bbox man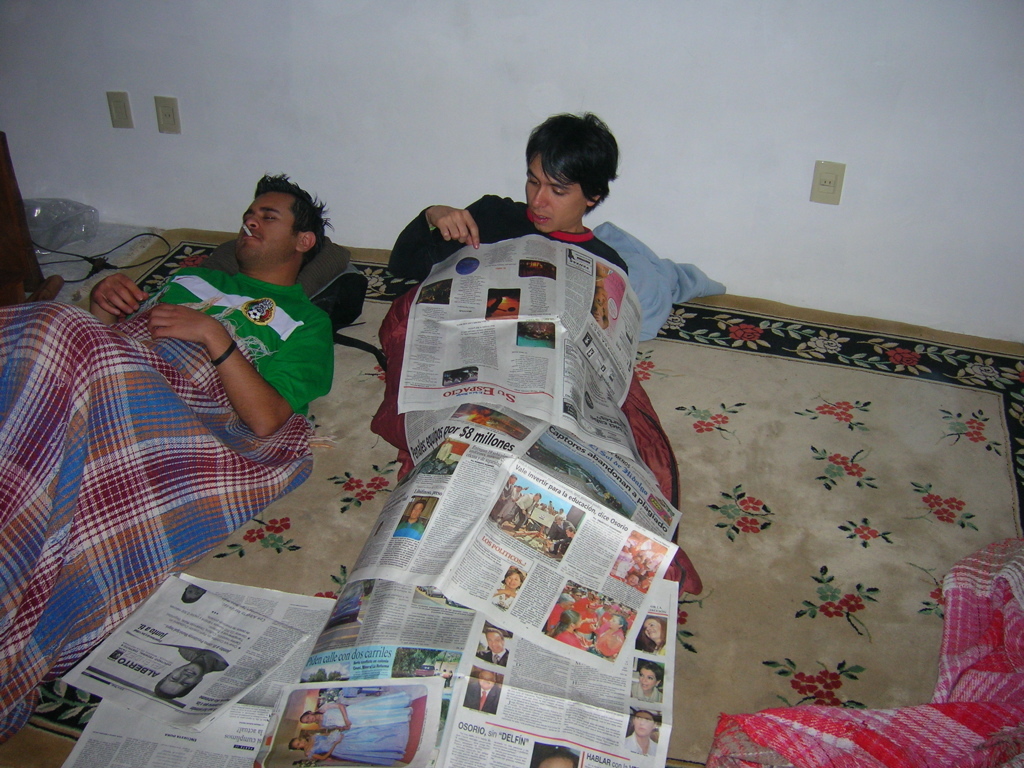
crop(472, 624, 512, 668)
